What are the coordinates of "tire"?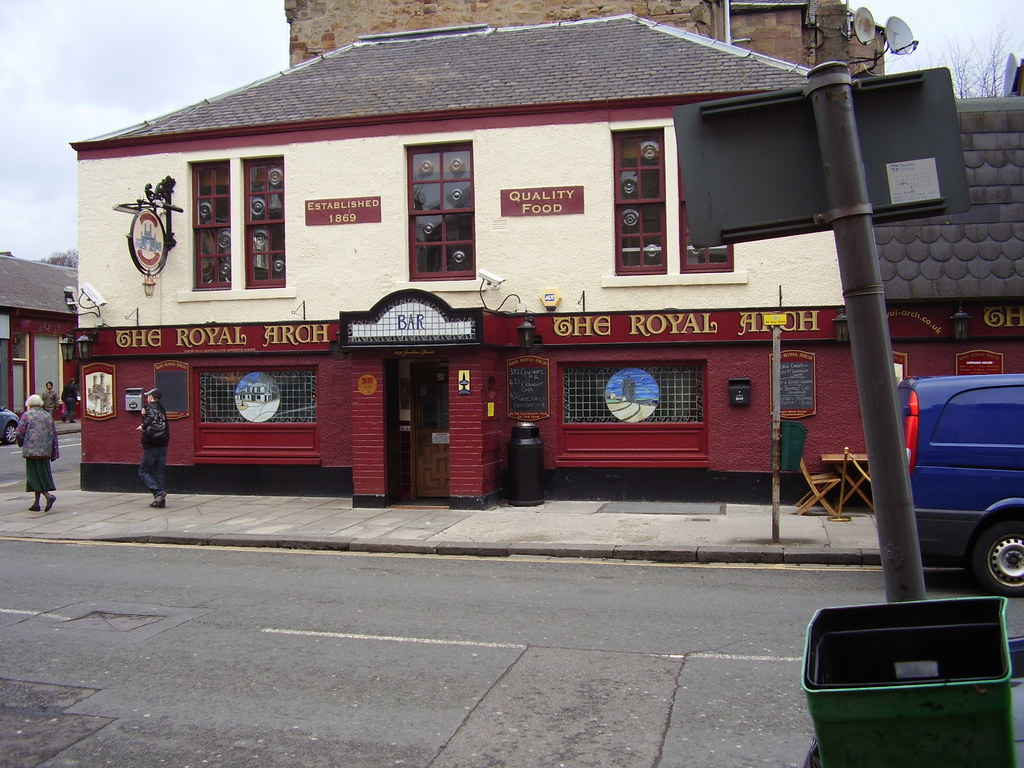
[3,422,18,439].
